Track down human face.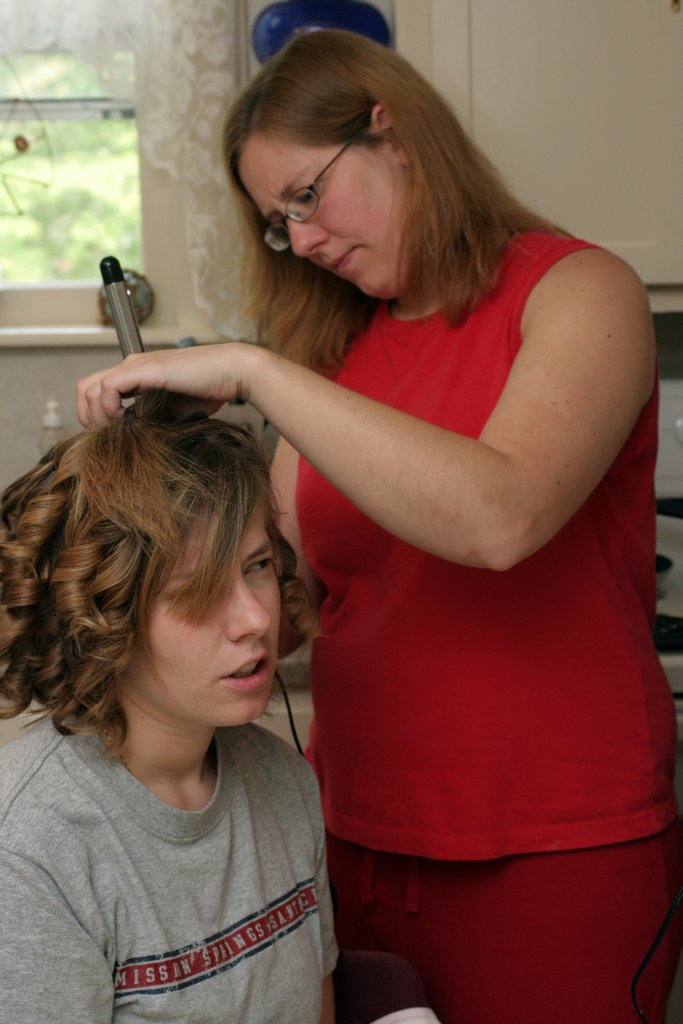
Tracked to [127,499,281,726].
